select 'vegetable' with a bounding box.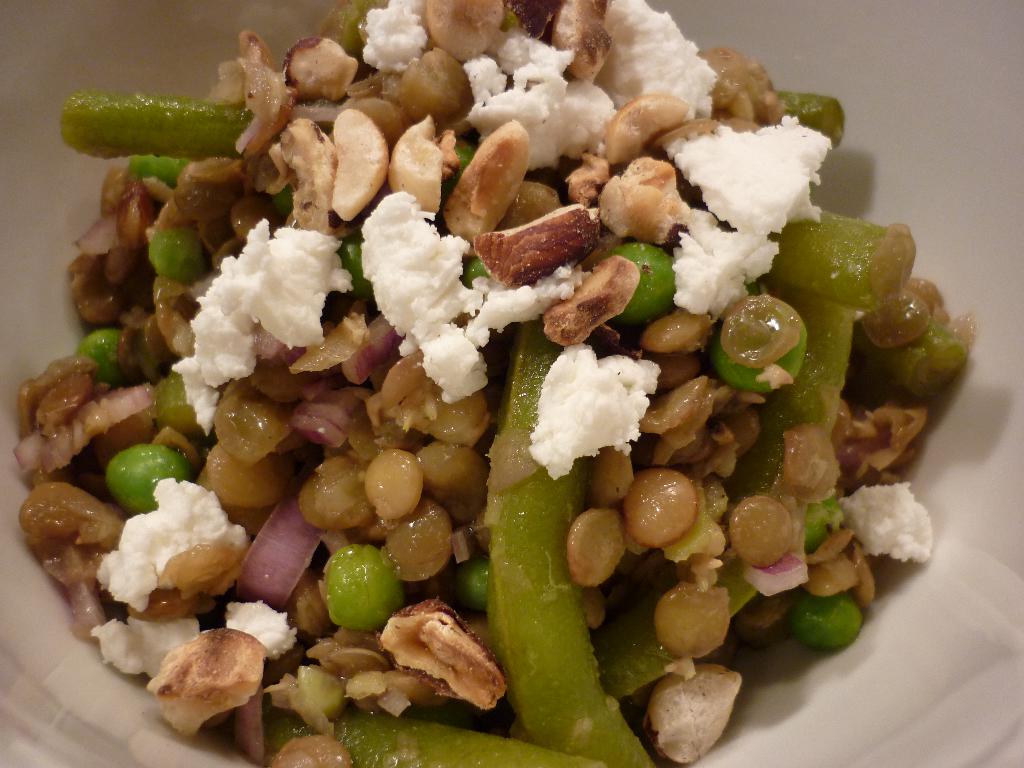
box=[449, 140, 474, 181].
